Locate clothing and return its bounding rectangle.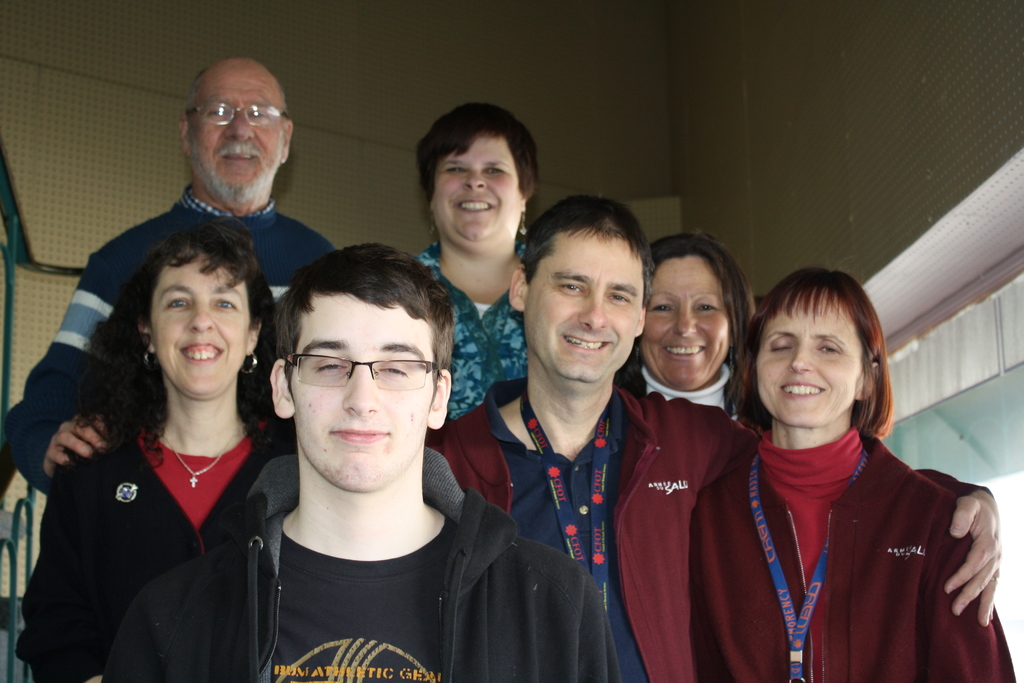
x1=20, y1=415, x2=289, y2=682.
